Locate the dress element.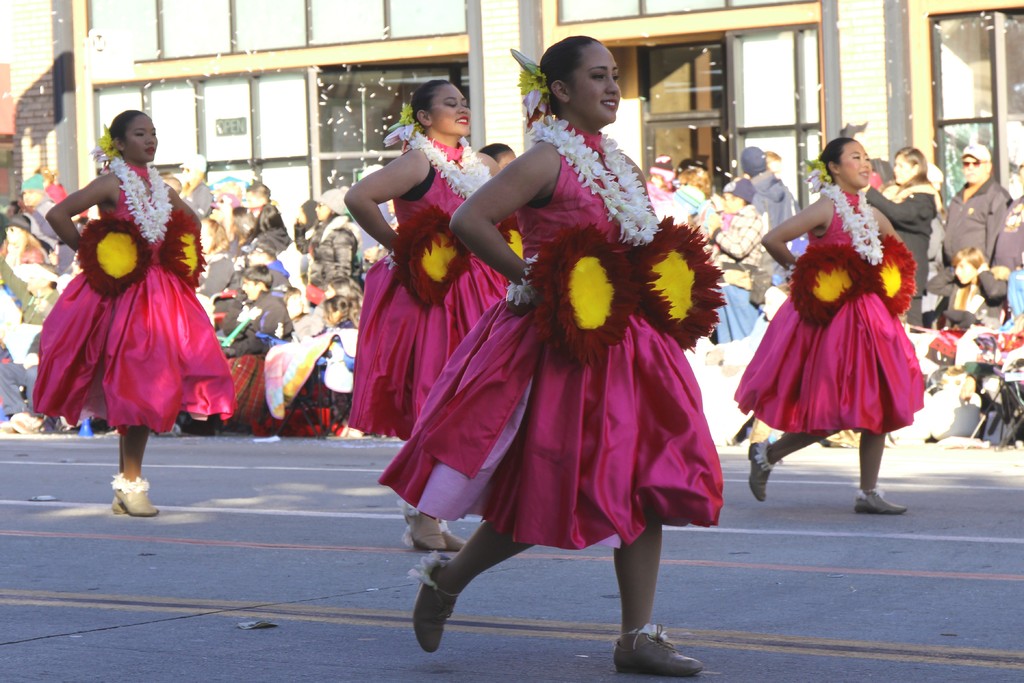
Element bbox: <box>730,186,924,440</box>.
